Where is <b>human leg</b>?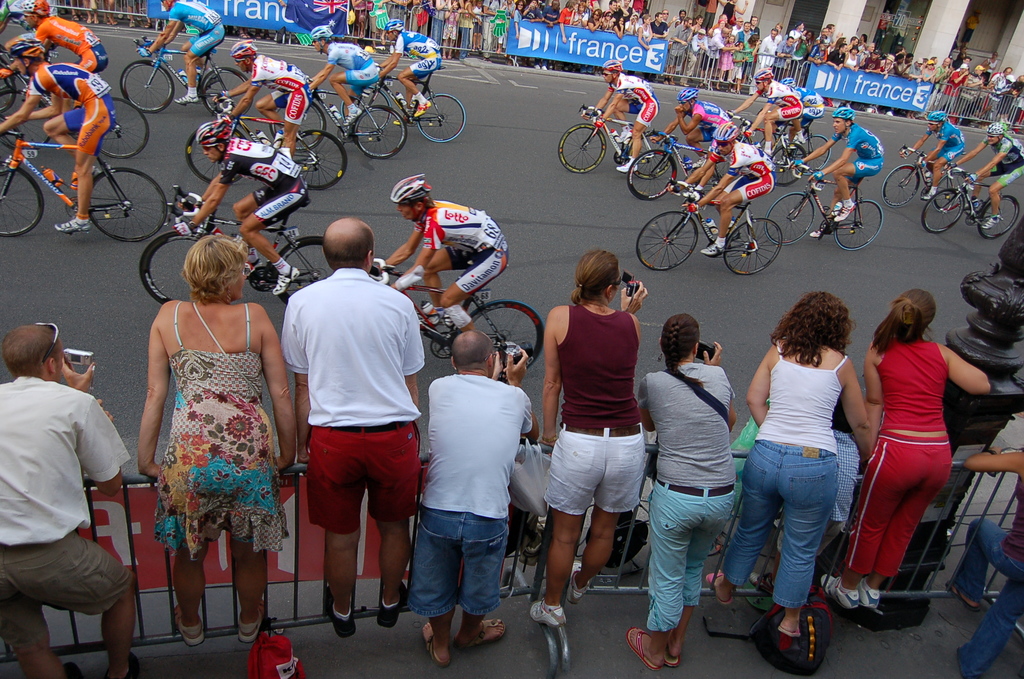
bbox(47, 112, 83, 147).
